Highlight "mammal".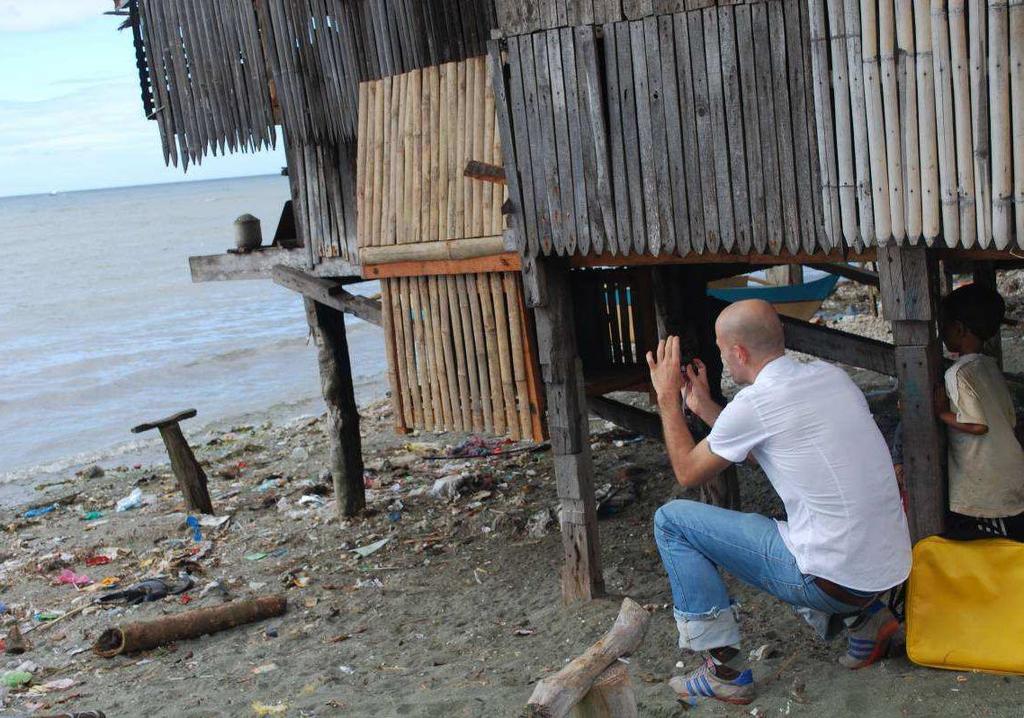
Highlighted region: box(900, 282, 1023, 544).
